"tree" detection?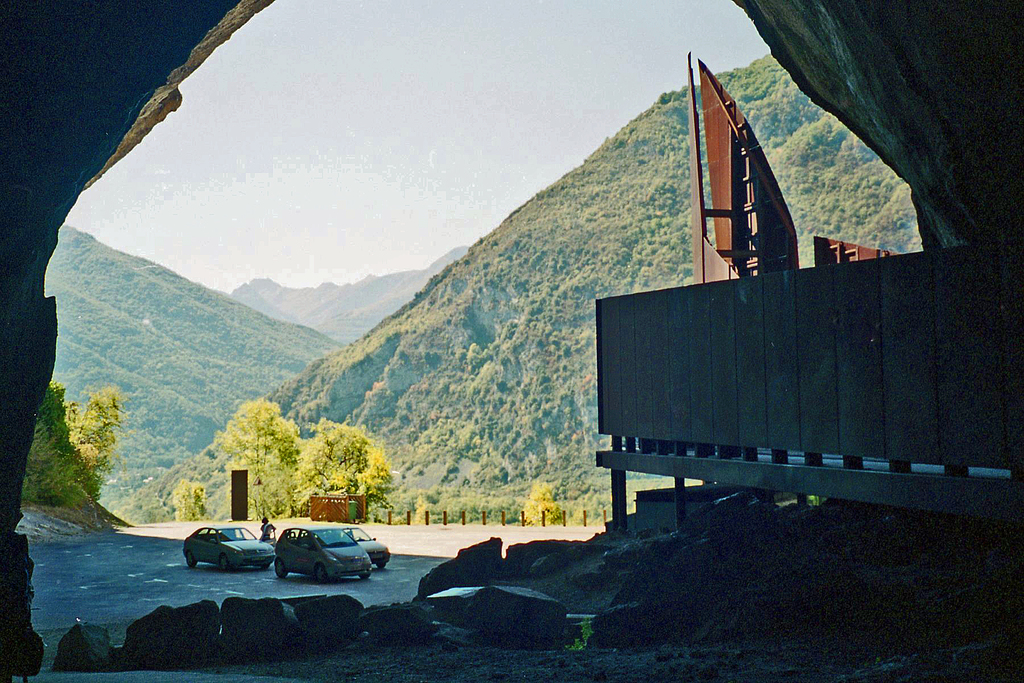
<box>212,391,307,514</box>
